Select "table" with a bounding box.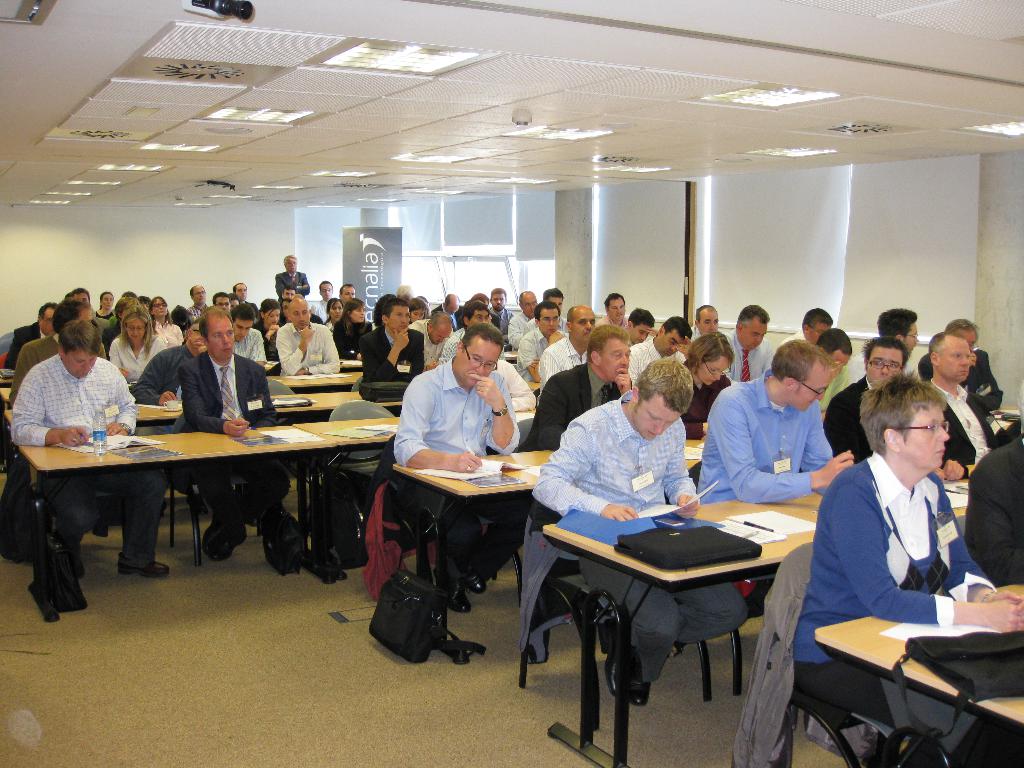
<box>26,428,328,555</box>.
